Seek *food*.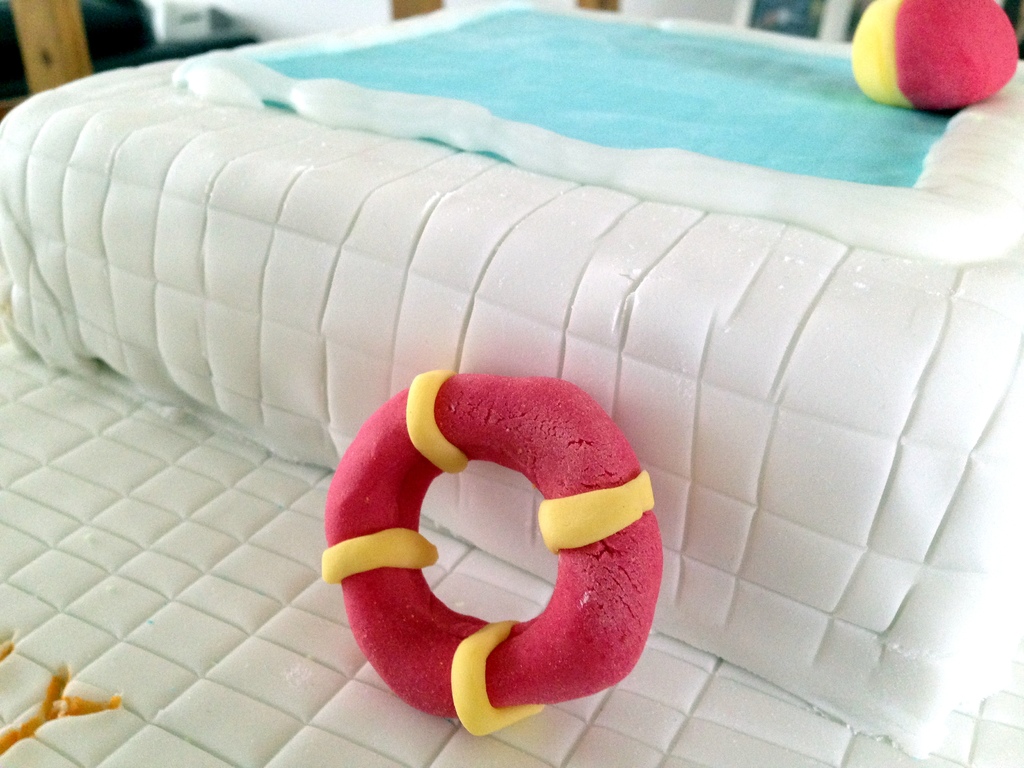
<bbox>0, 0, 1023, 767</bbox>.
